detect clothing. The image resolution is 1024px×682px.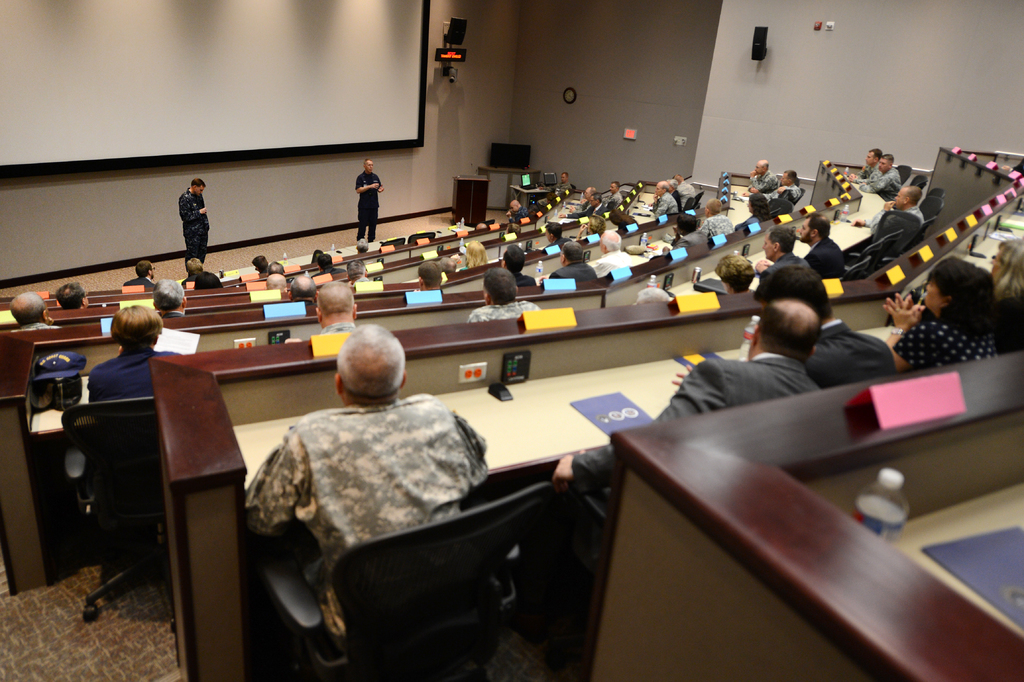
804,324,893,384.
